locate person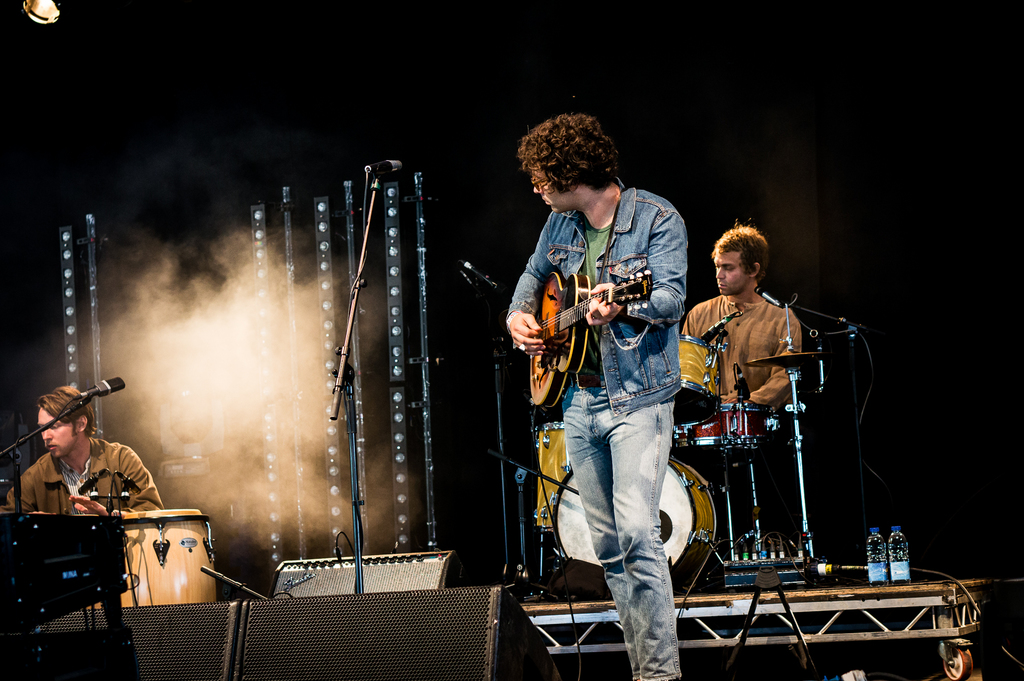
select_region(680, 213, 805, 416)
